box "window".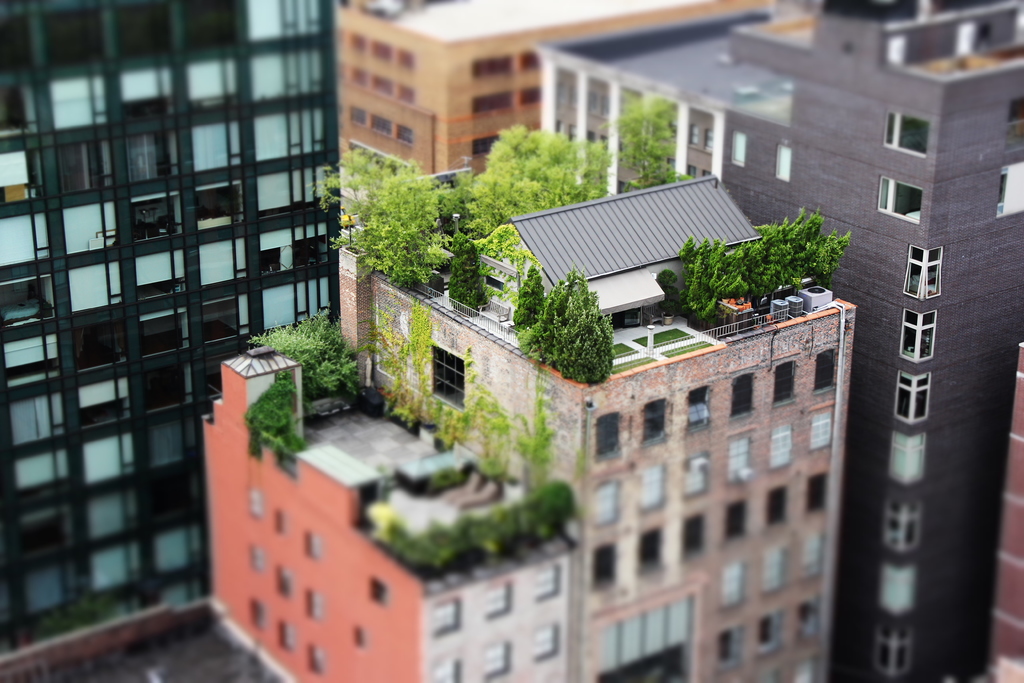
x1=556 y1=78 x2=565 y2=106.
